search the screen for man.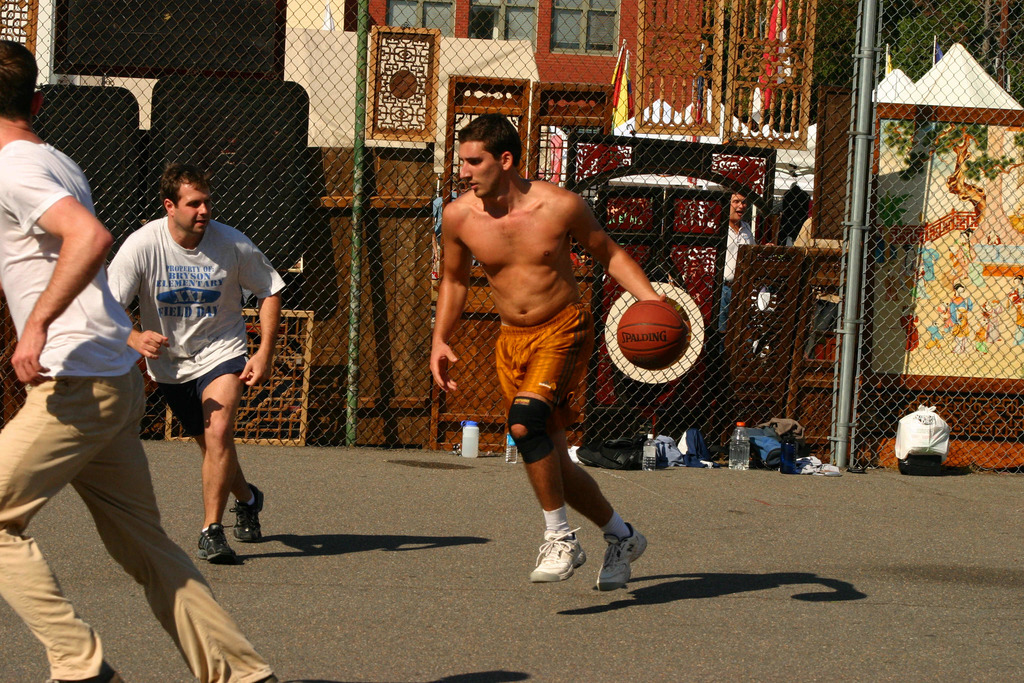
Found at x1=684 y1=186 x2=780 y2=408.
